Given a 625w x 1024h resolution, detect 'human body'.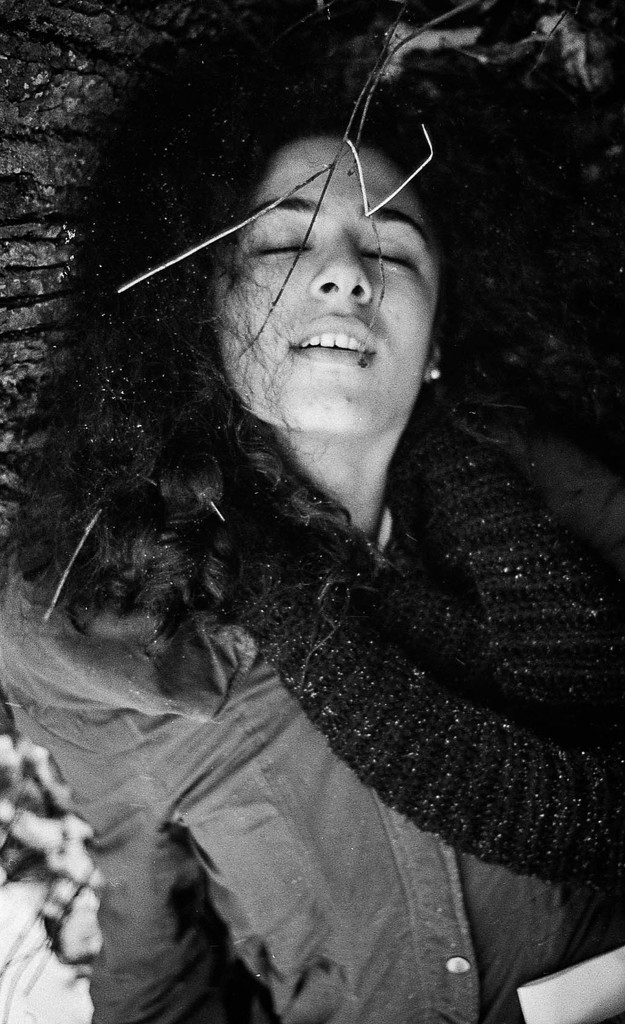
bbox(37, 142, 547, 996).
